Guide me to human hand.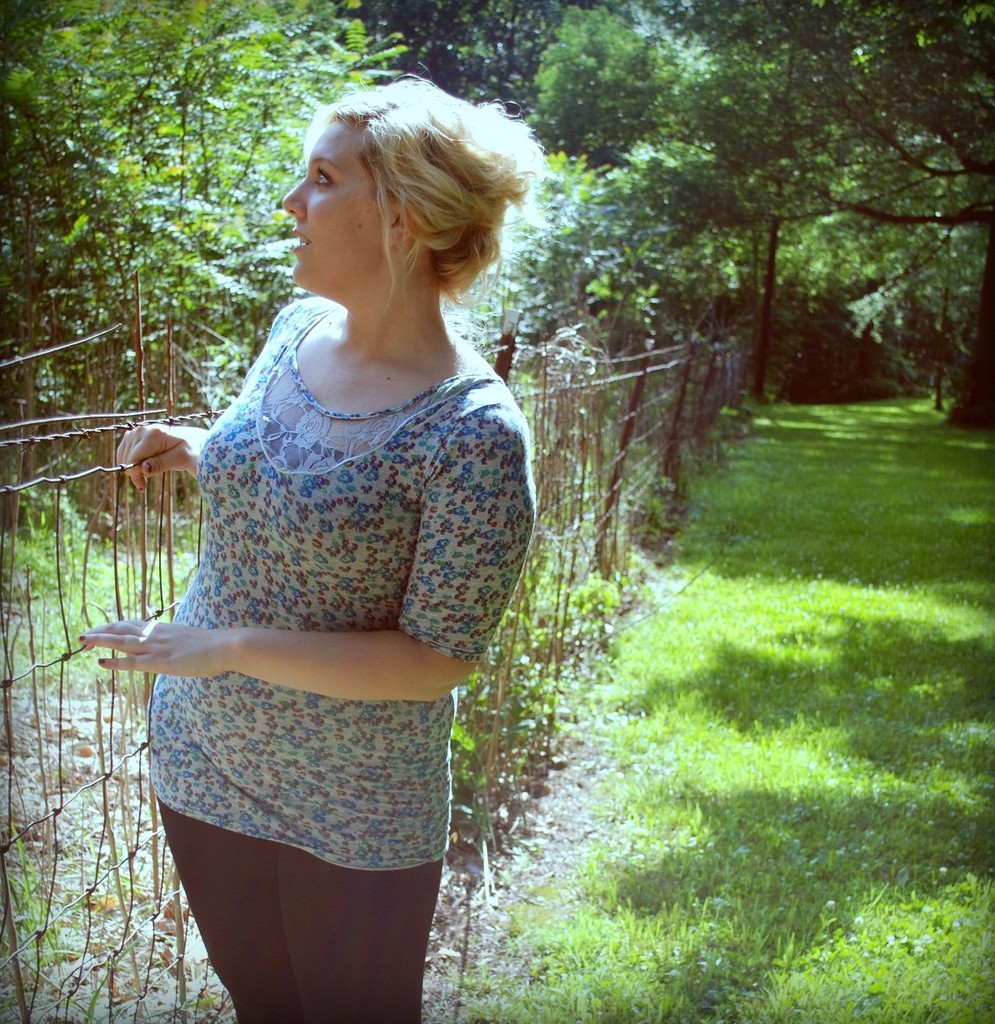
Guidance: 73 617 228 679.
